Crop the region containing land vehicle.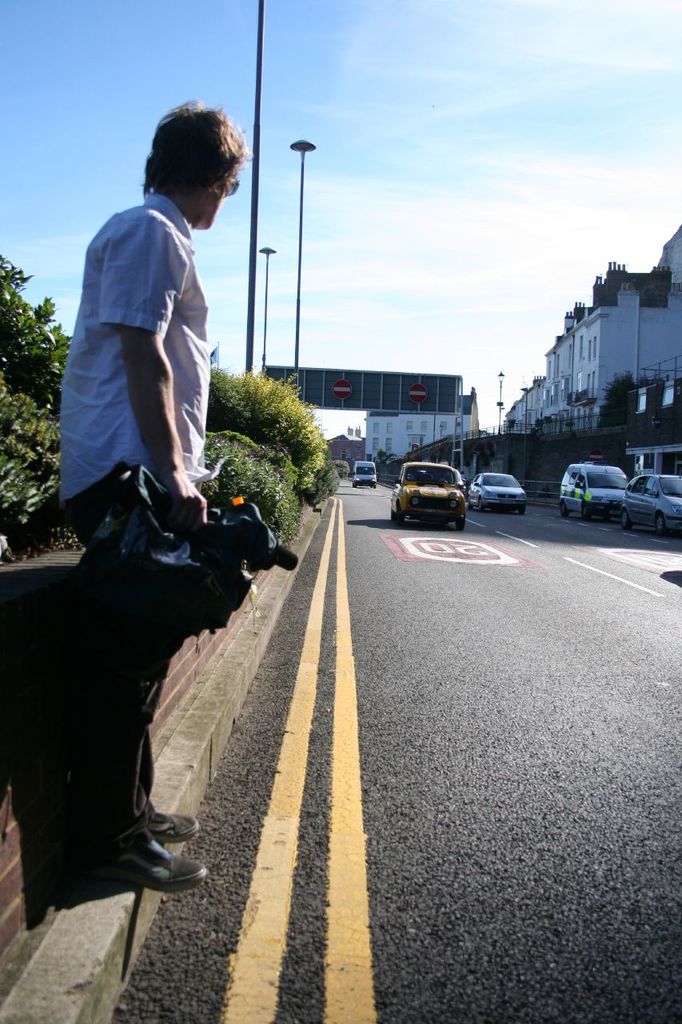
Crop region: BBox(555, 462, 641, 527).
